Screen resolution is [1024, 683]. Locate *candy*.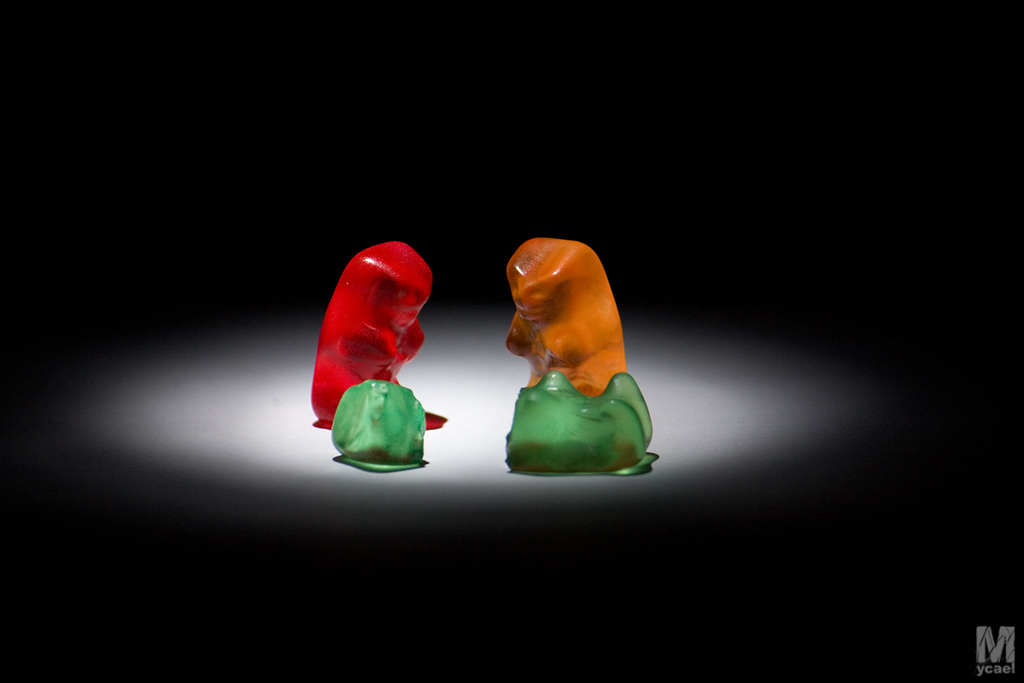
bbox=[306, 239, 447, 473].
